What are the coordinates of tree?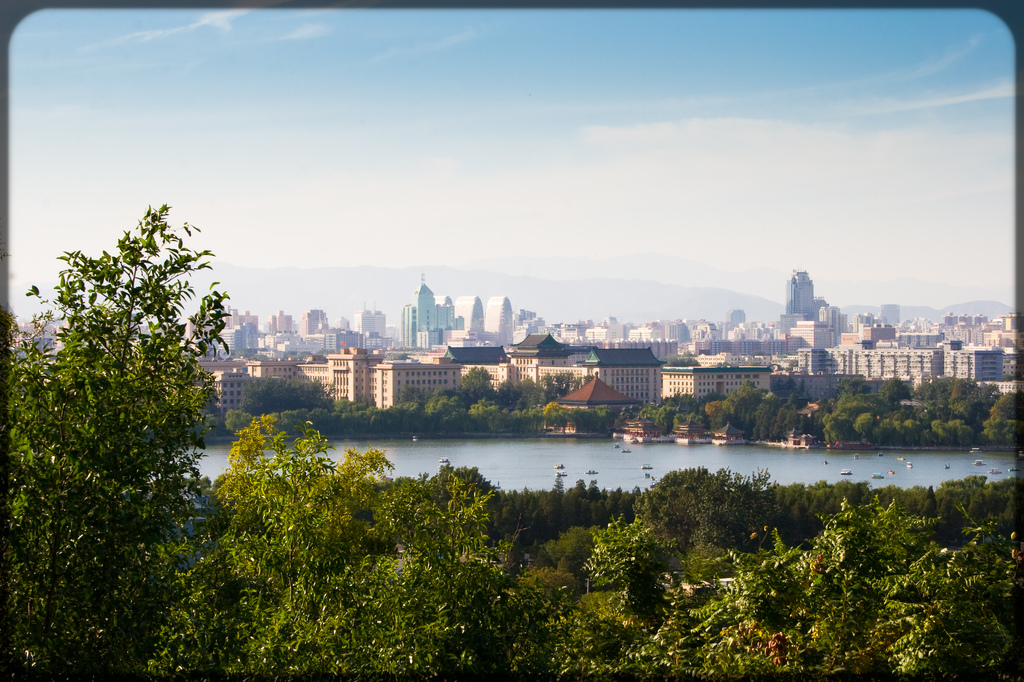
718/504/903/681.
